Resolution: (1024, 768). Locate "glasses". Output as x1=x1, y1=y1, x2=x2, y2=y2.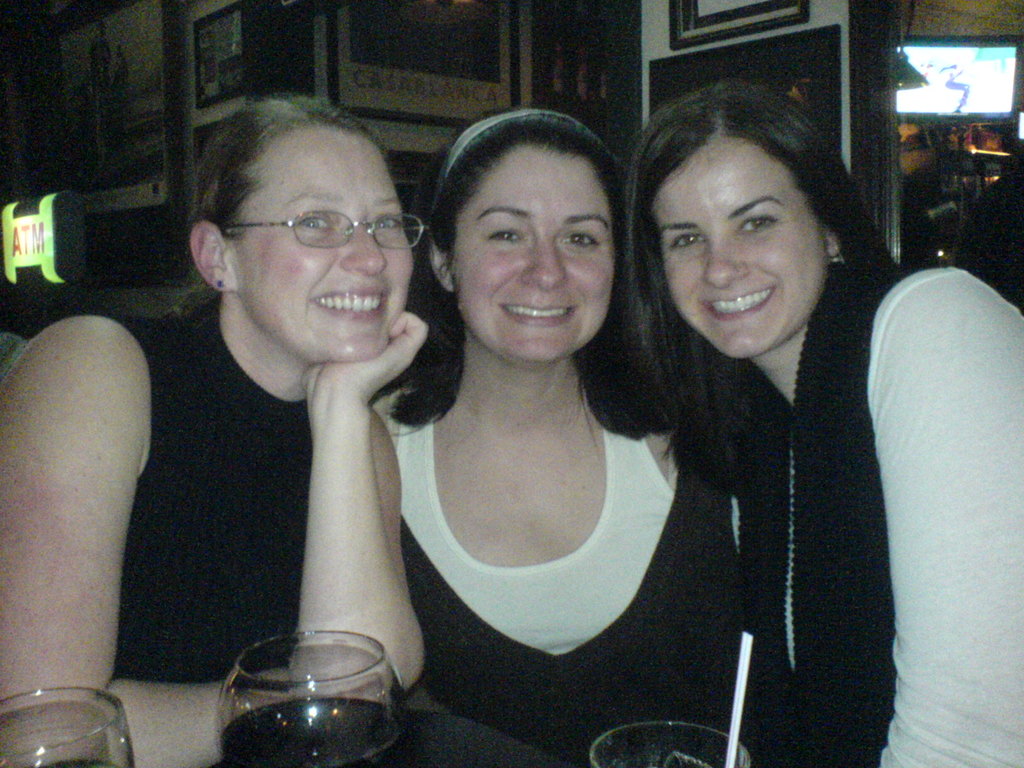
x1=205, y1=186, x2=416, y2=268.
